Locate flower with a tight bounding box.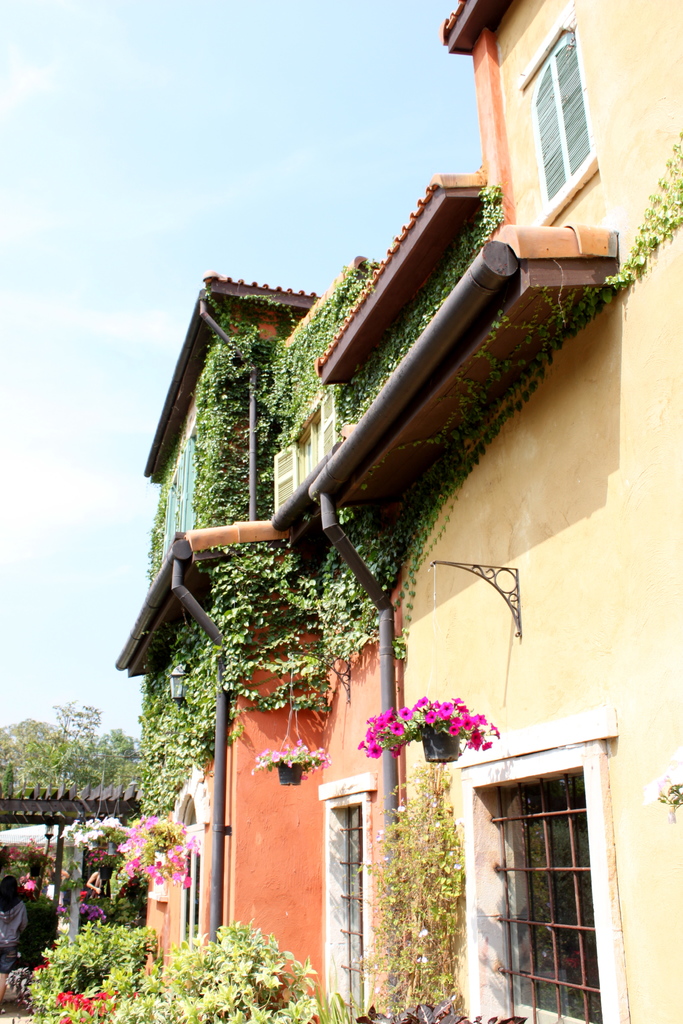
456,714,473,735.
